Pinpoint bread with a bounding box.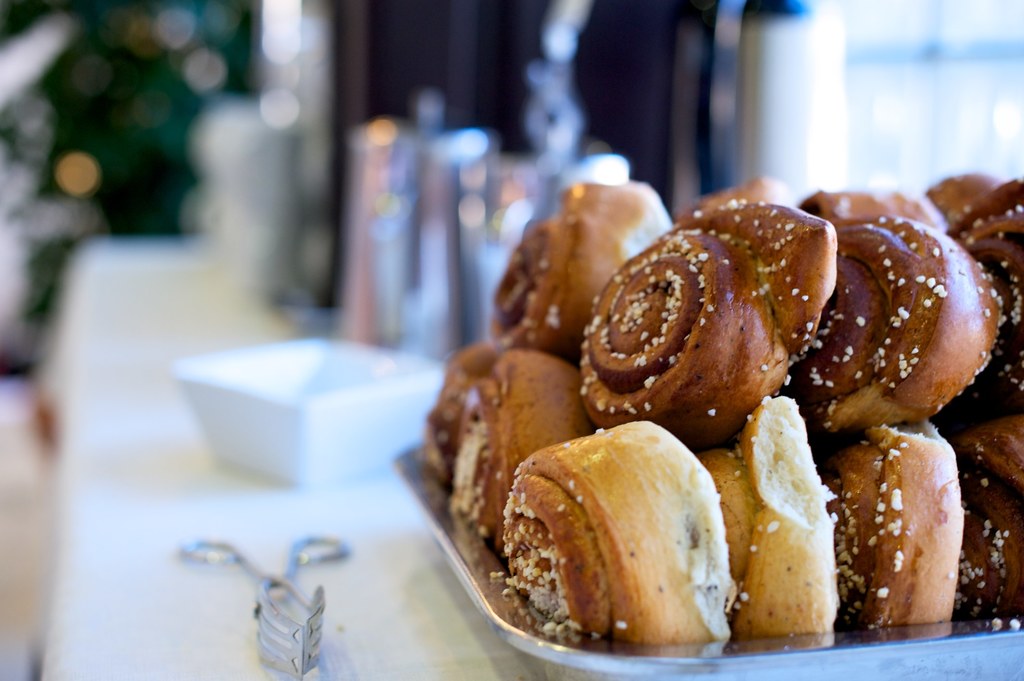
[502, 173, 678, 366].
